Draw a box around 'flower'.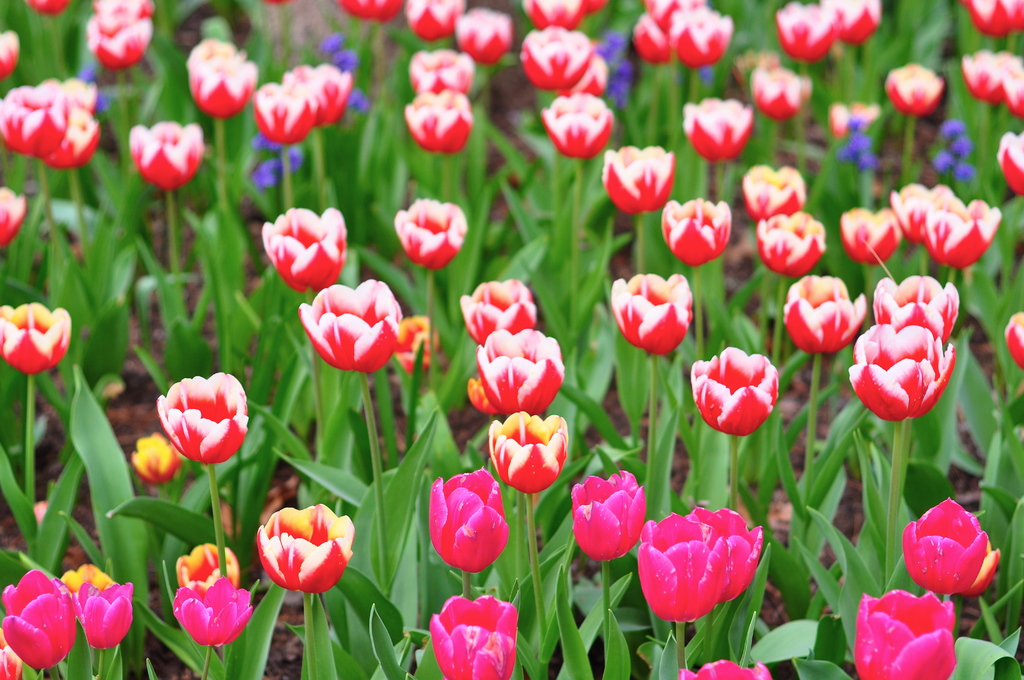
locate(394, 198, 467, 262).
